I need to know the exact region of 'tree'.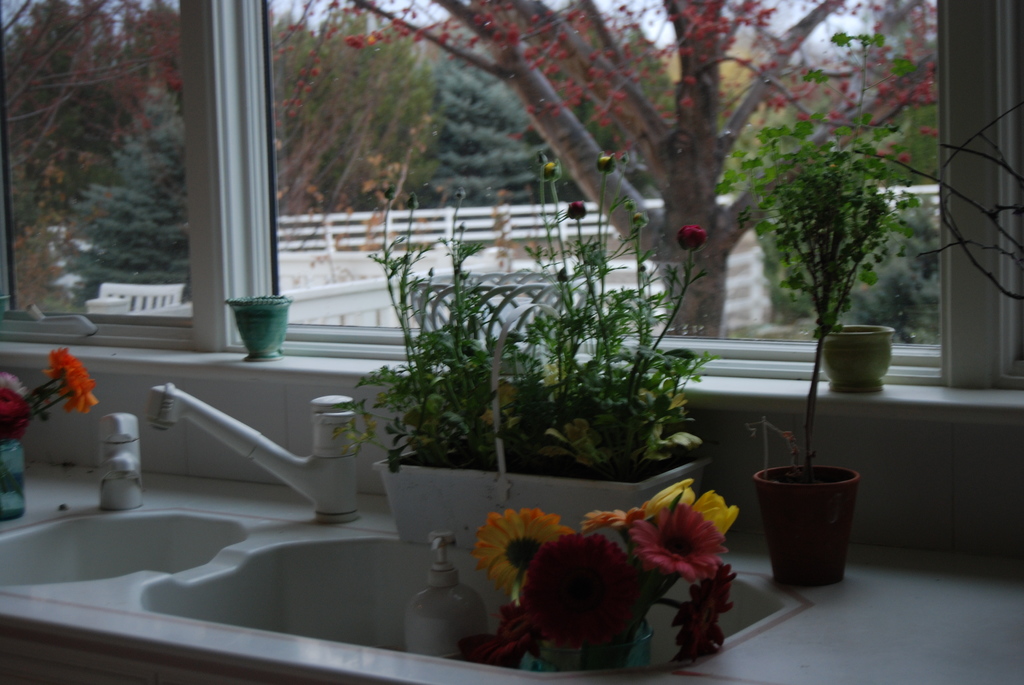
Region: bbox=(0, 0, 177, 320).
